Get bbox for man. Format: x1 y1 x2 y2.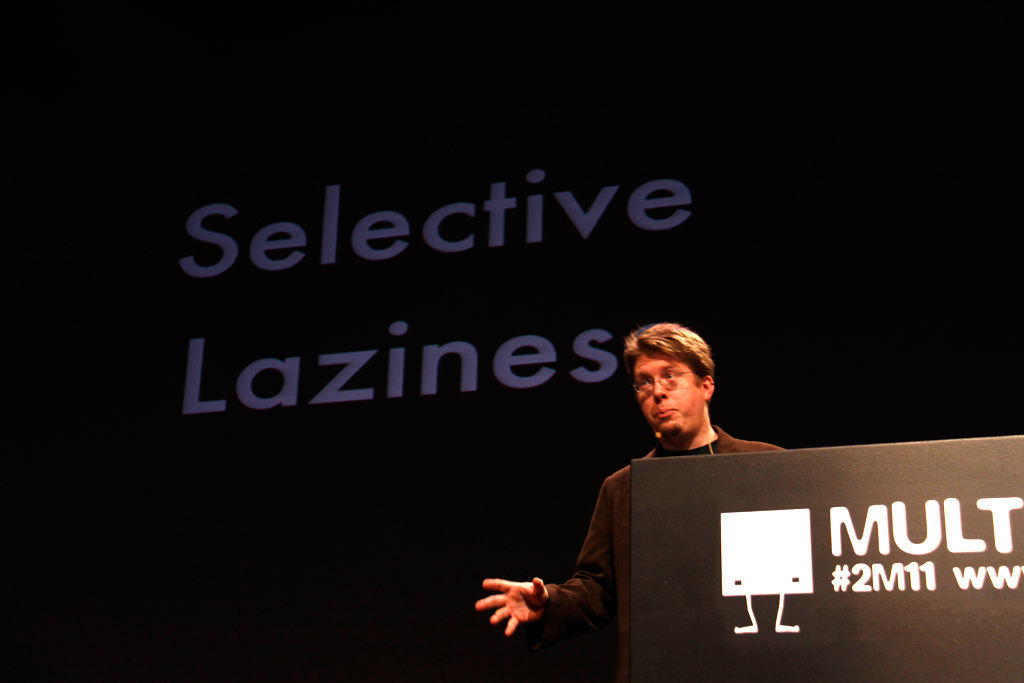
499 341 849 618.
